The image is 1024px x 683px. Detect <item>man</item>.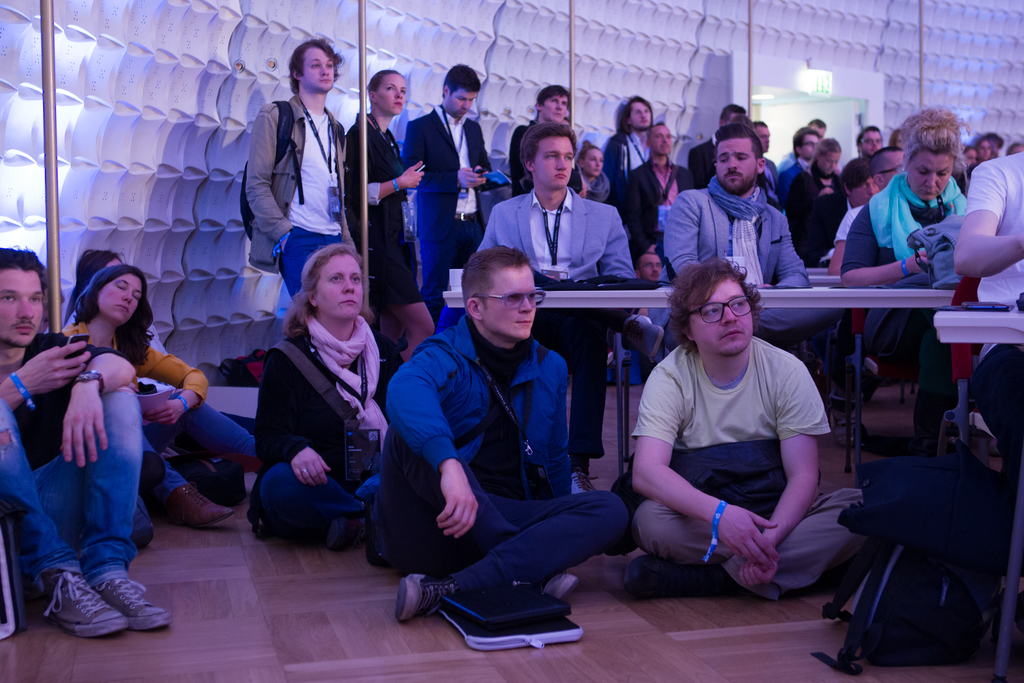
Detection: bbox(856, 120, 880, 153).
